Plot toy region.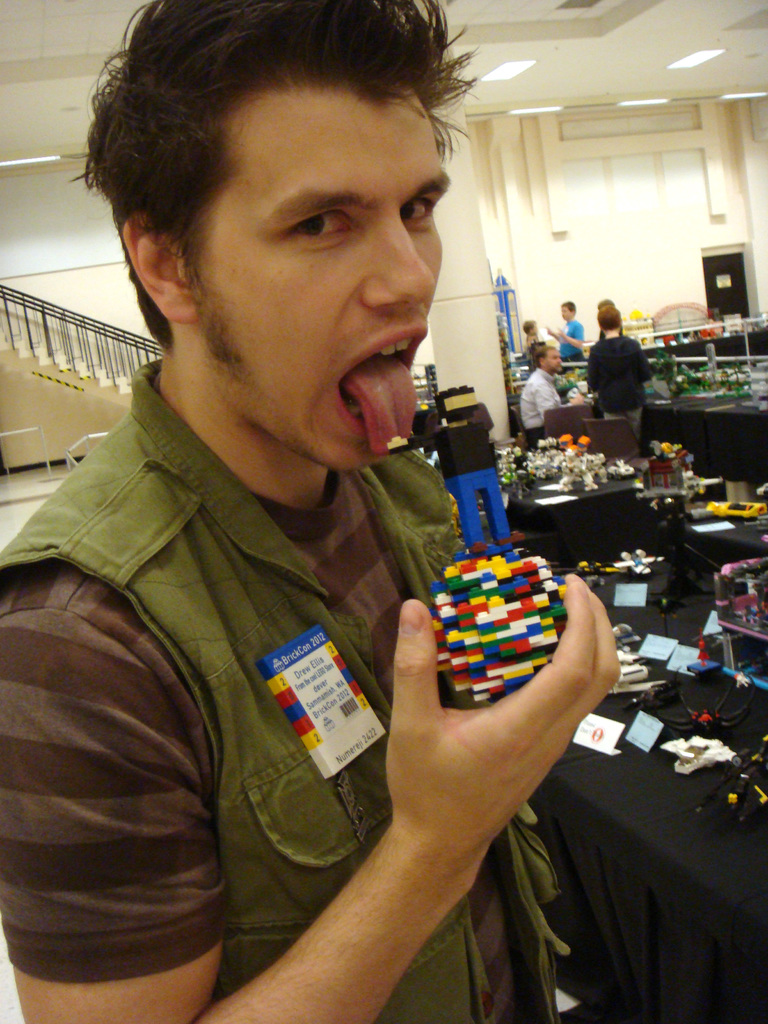
Plotted at [left=387, top=536, right=630, bottom=740].
